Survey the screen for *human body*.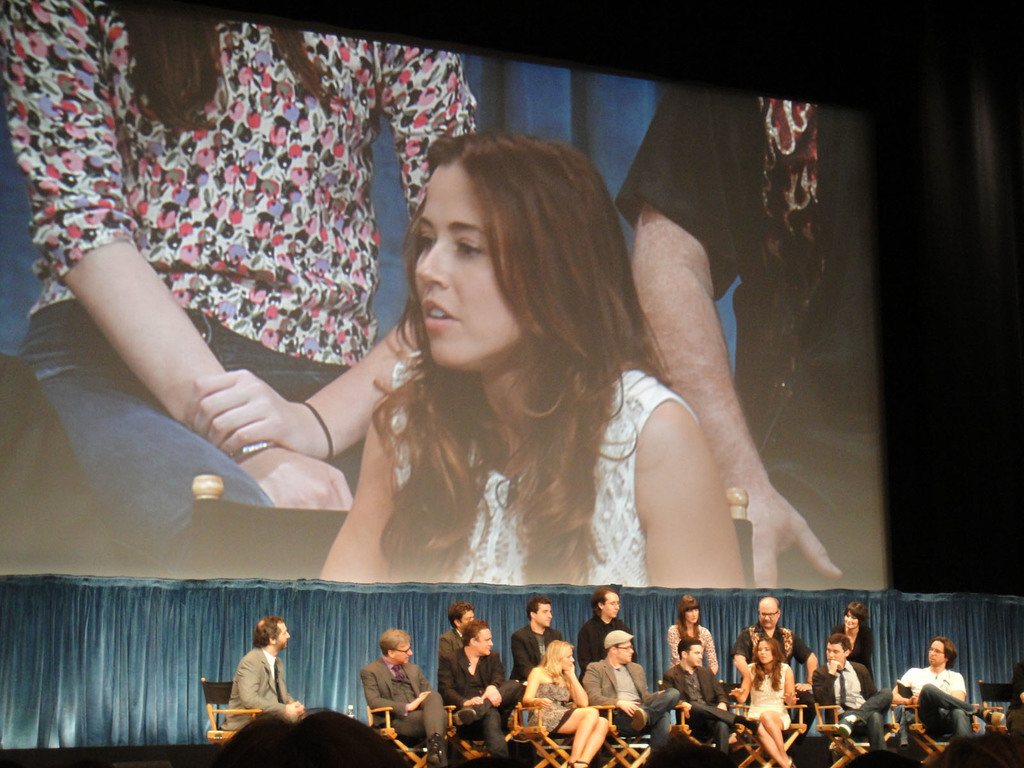
Survey found: detection(440, 620, 520, 767).
